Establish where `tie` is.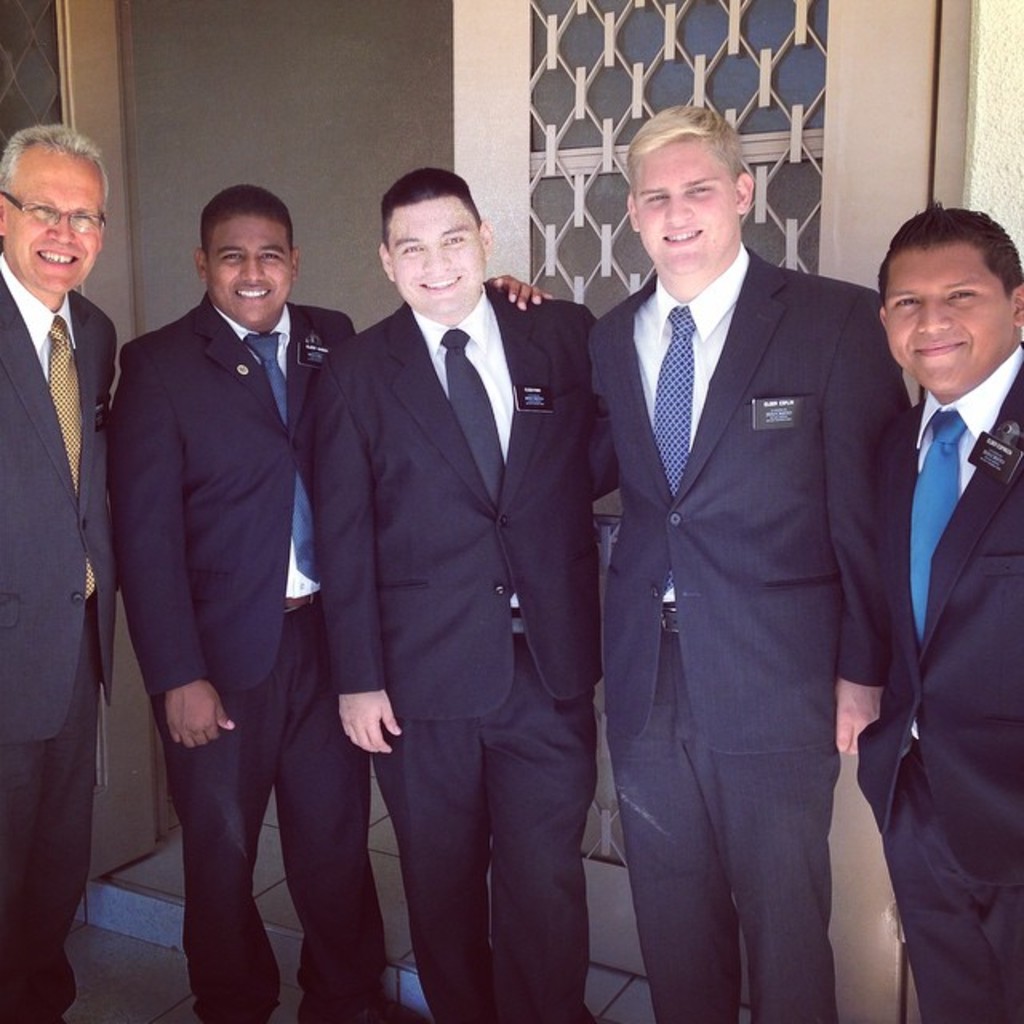
Established at {"left": 40, "top": 309, "right": 99, "bottom": 602}.
